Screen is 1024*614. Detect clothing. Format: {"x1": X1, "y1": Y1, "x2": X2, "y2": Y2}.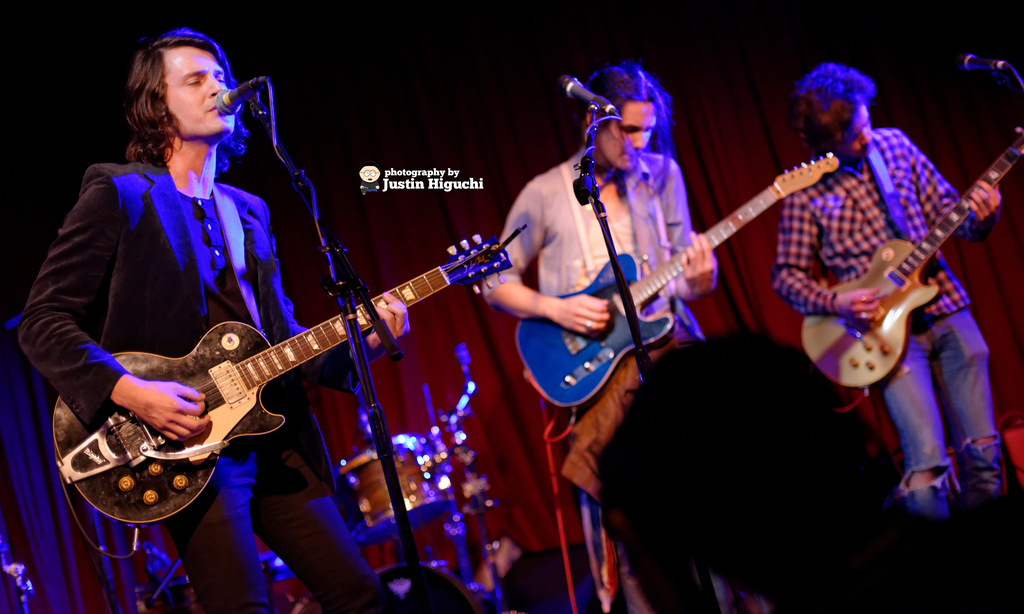
{"x1": 484, "y1": 150, "x2": 692, "y2": 301}.
